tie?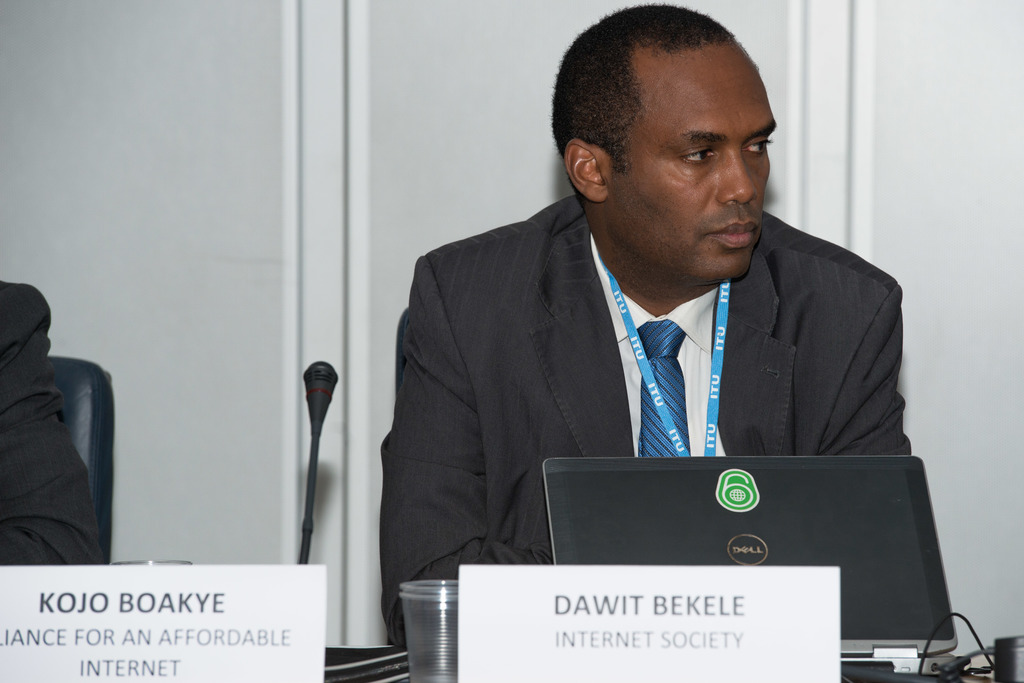
box(636, 320, 692, 462)
